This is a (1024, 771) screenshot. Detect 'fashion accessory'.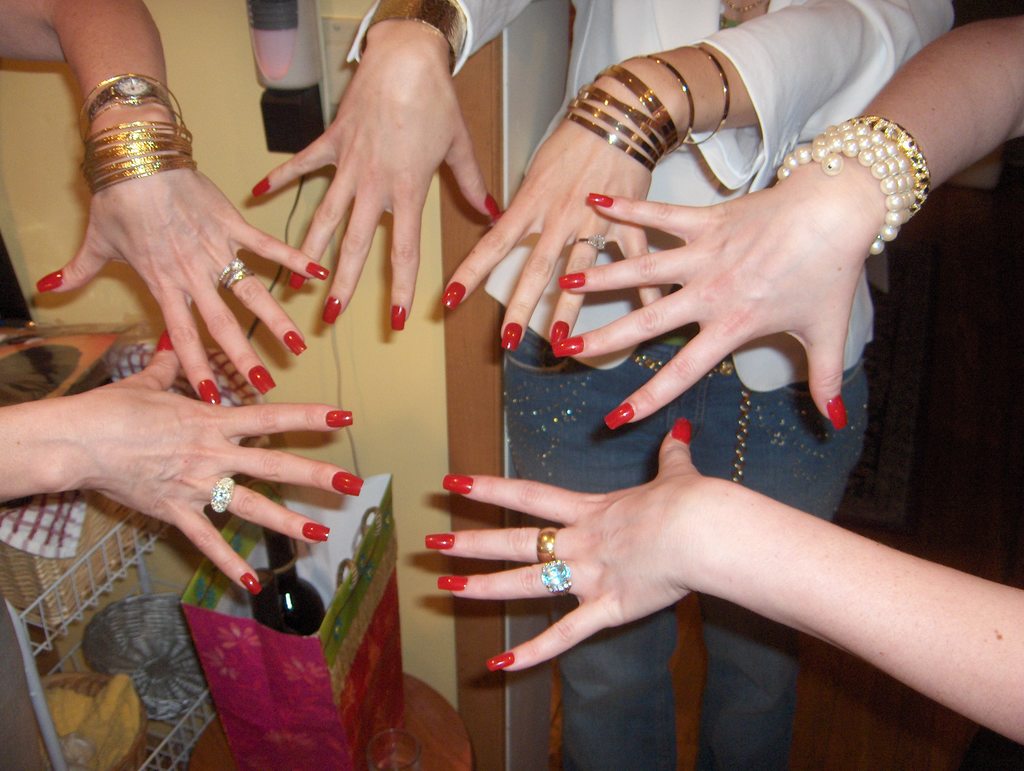
bbox=[774, 121, 922, 262].
